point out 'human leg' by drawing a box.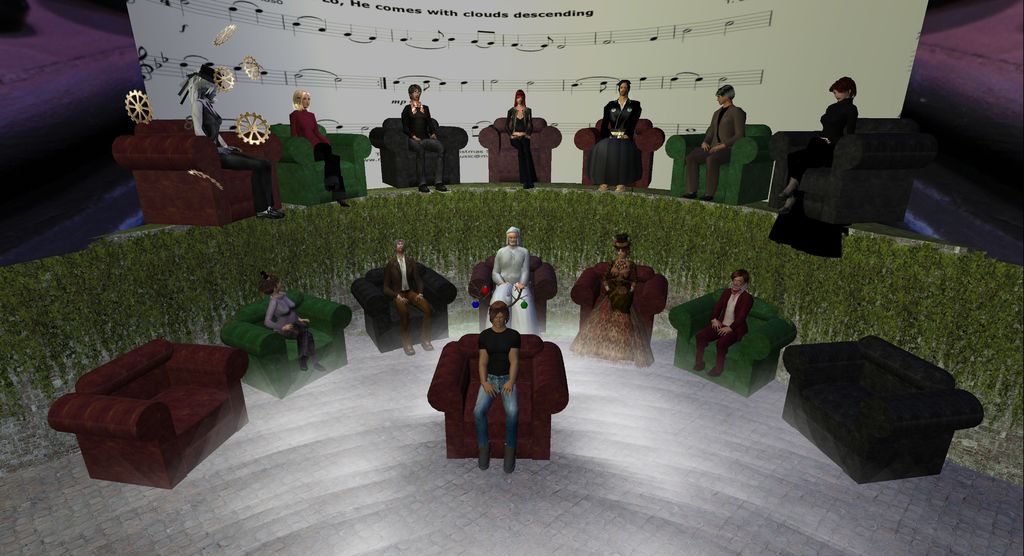
[left=426, top=136, right=449, bottom=191].
